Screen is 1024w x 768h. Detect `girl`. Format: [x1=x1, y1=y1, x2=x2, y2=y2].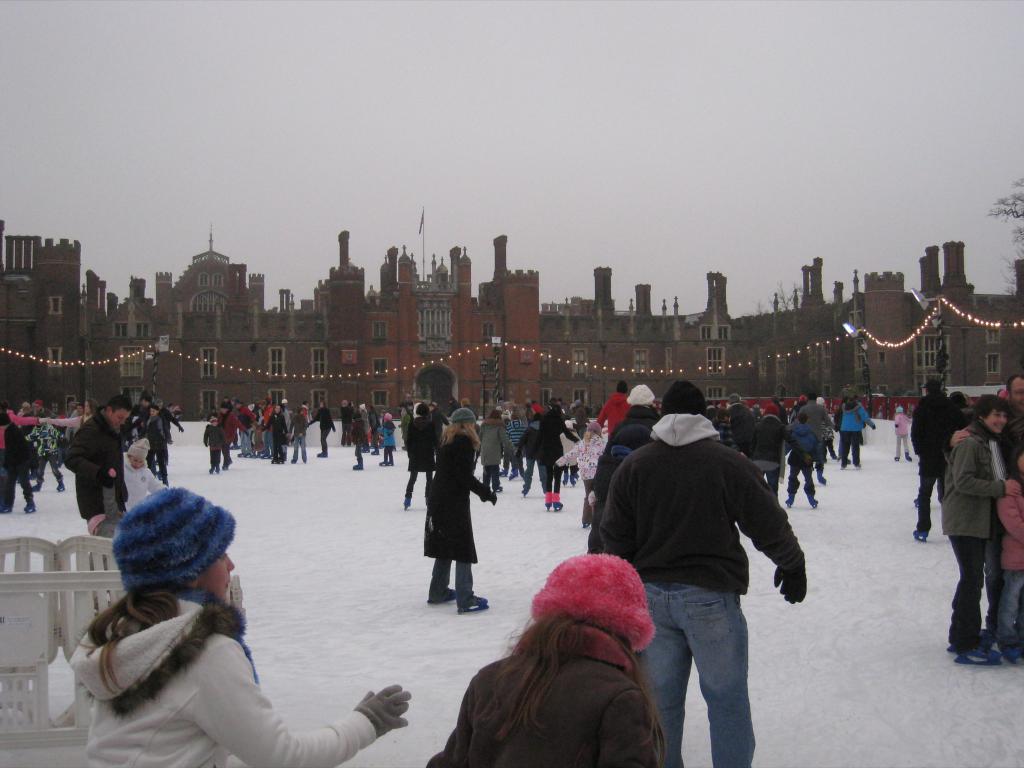
[x1=201, y1=413, x2=227, y2=474].
